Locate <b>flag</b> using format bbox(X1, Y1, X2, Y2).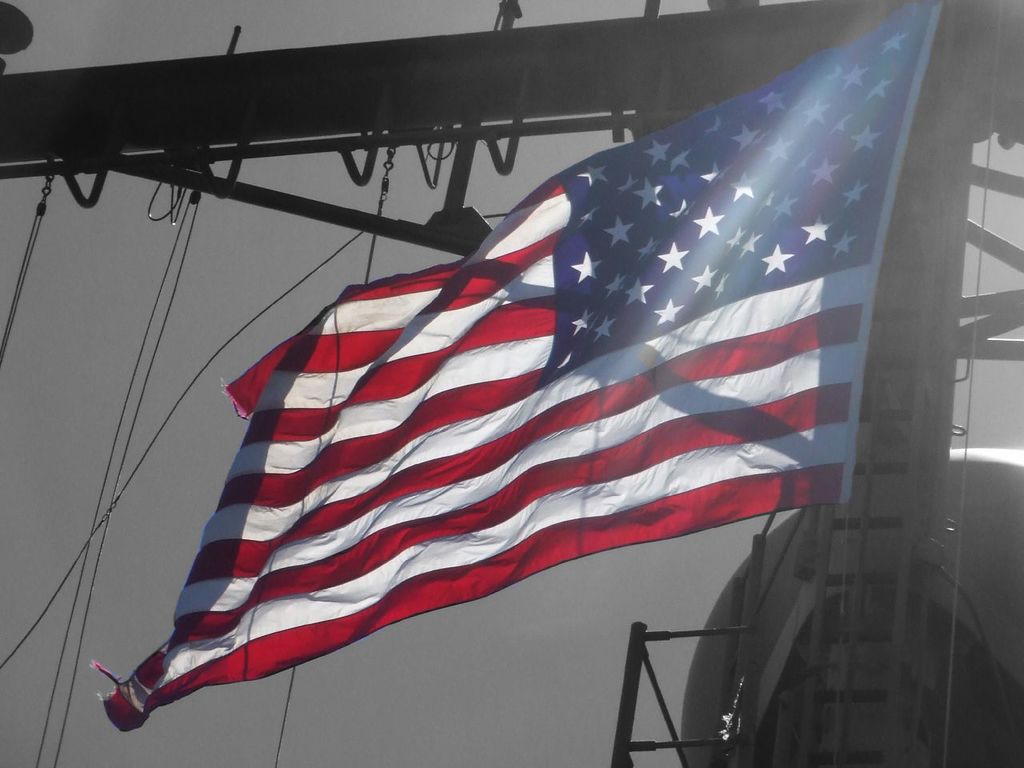
bbox(96, 0, 936, 742).
